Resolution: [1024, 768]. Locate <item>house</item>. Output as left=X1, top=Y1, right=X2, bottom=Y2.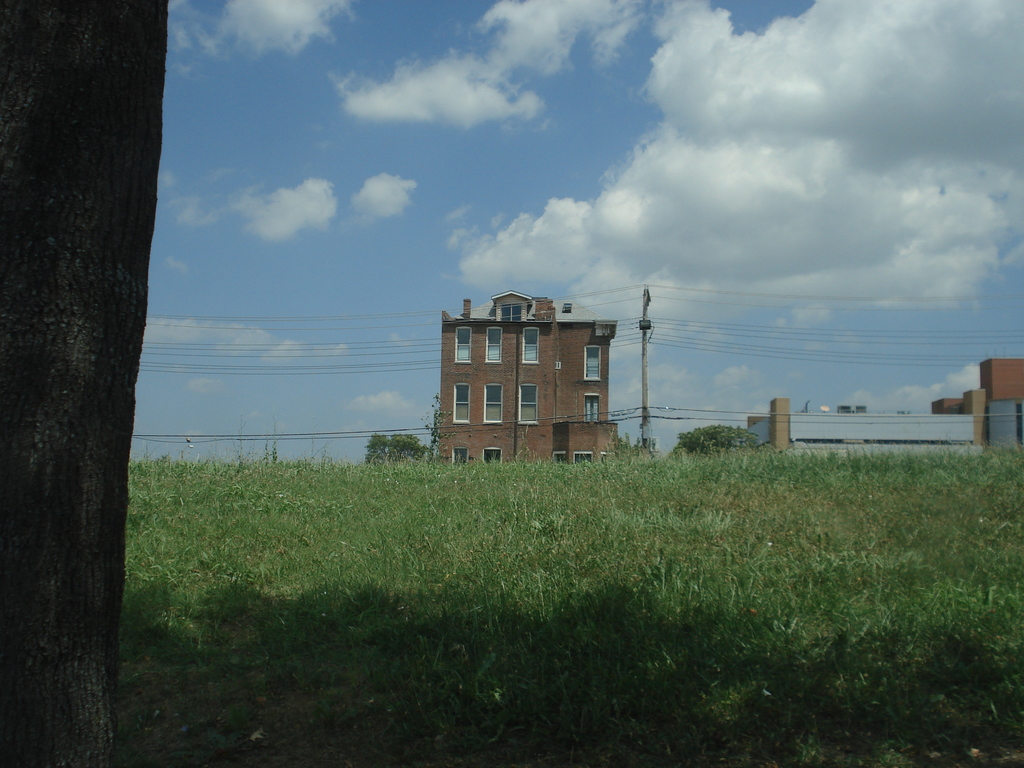
left=744, top=395, right=982, bottom=449.
